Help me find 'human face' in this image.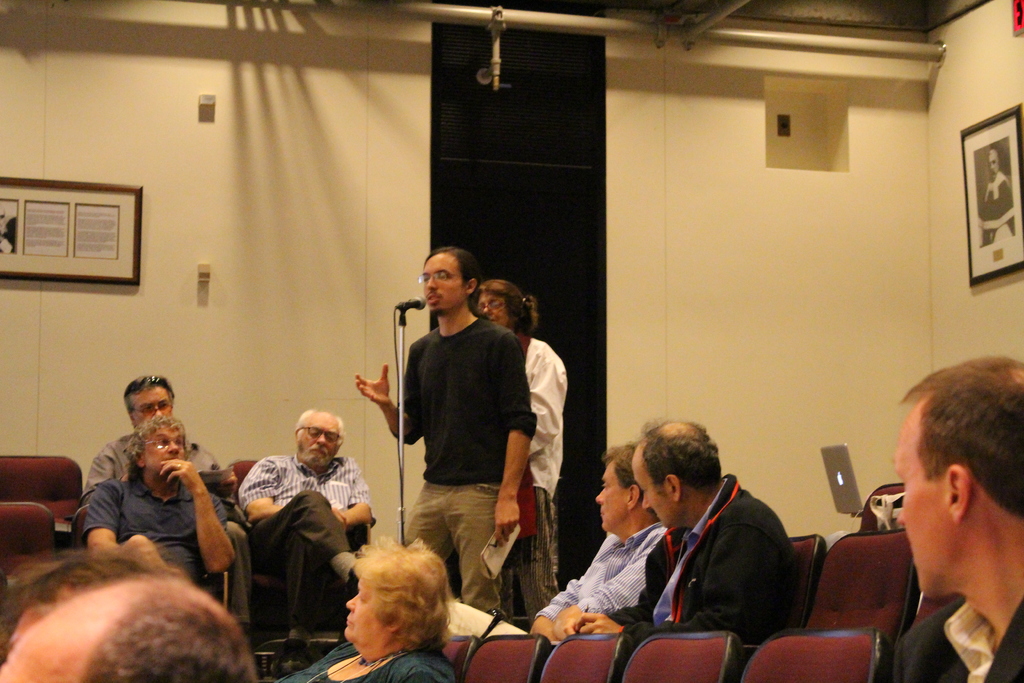
Found it: <box>286,411,335,472</box>.
